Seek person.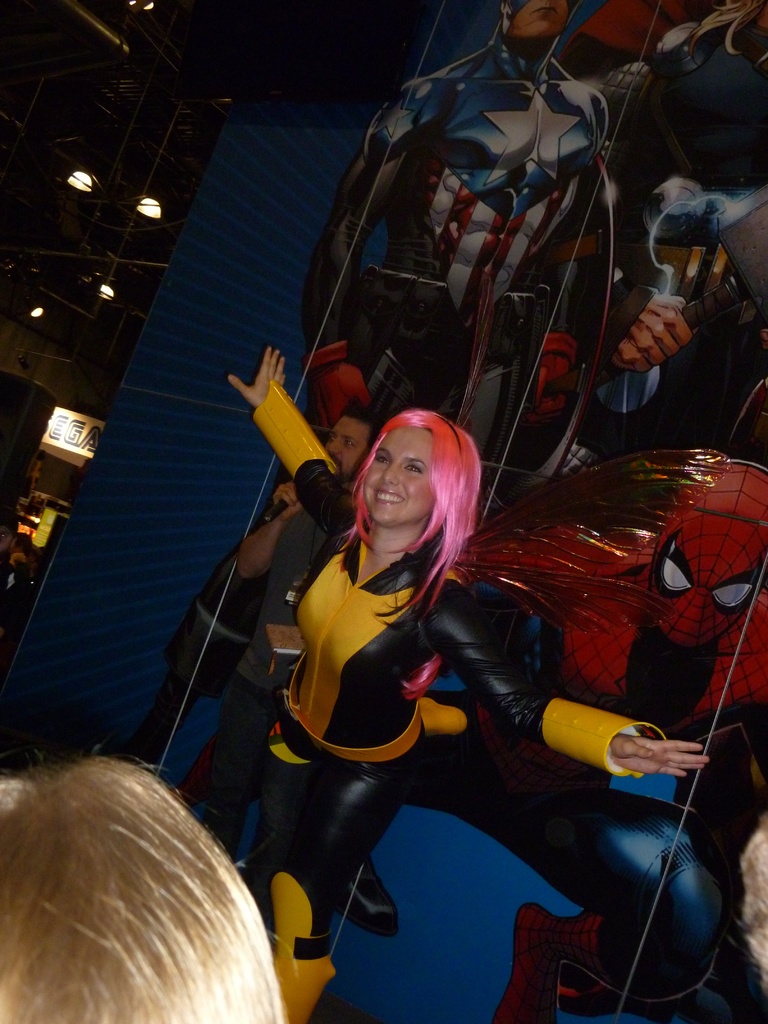
(left=0, top=753, right=287, bottom=1023).
